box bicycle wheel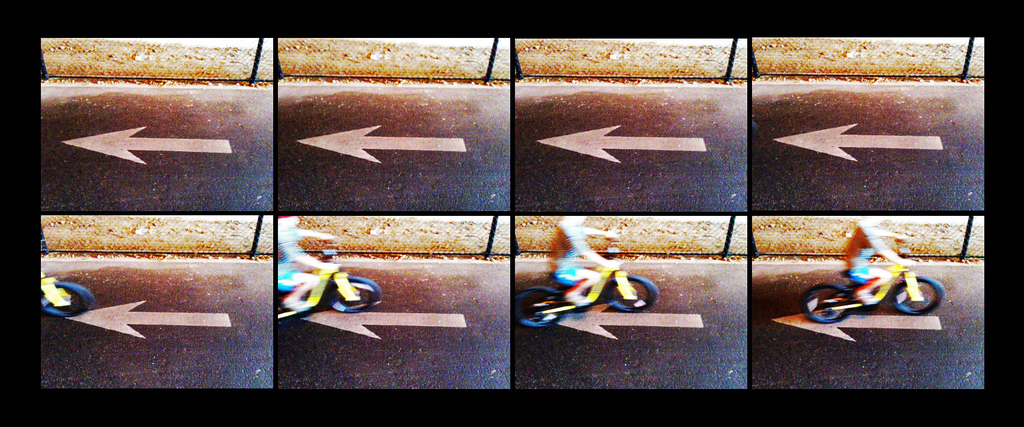
<region>328, 269, 375, 319</region>
